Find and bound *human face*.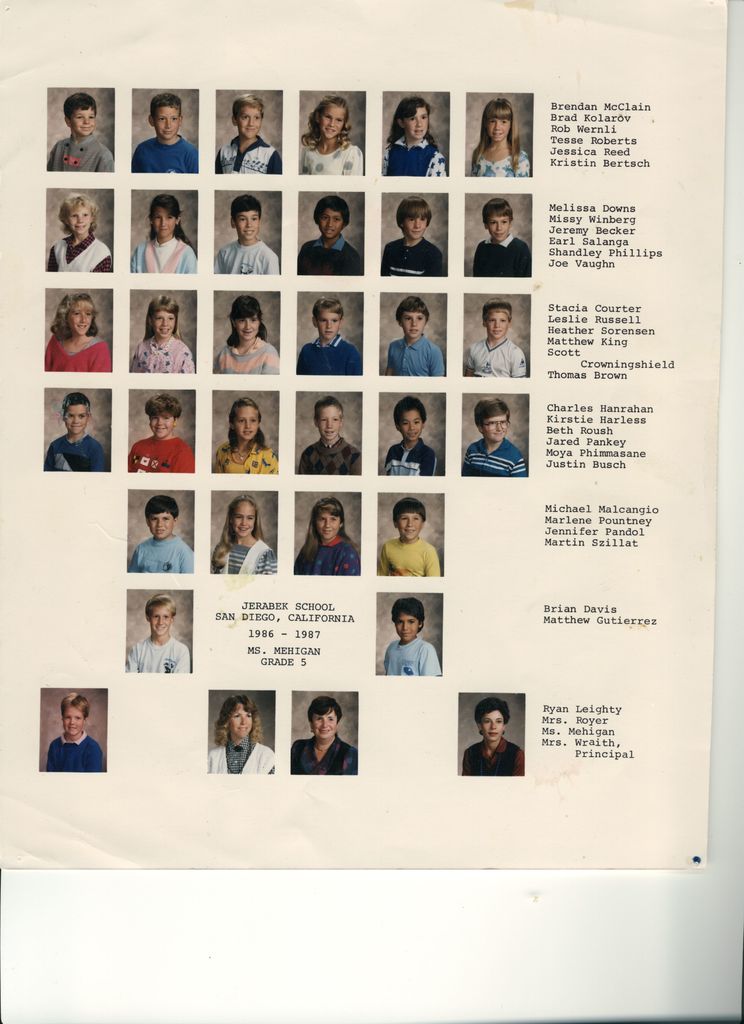
Bound: region(146, 511, 175, 540).
